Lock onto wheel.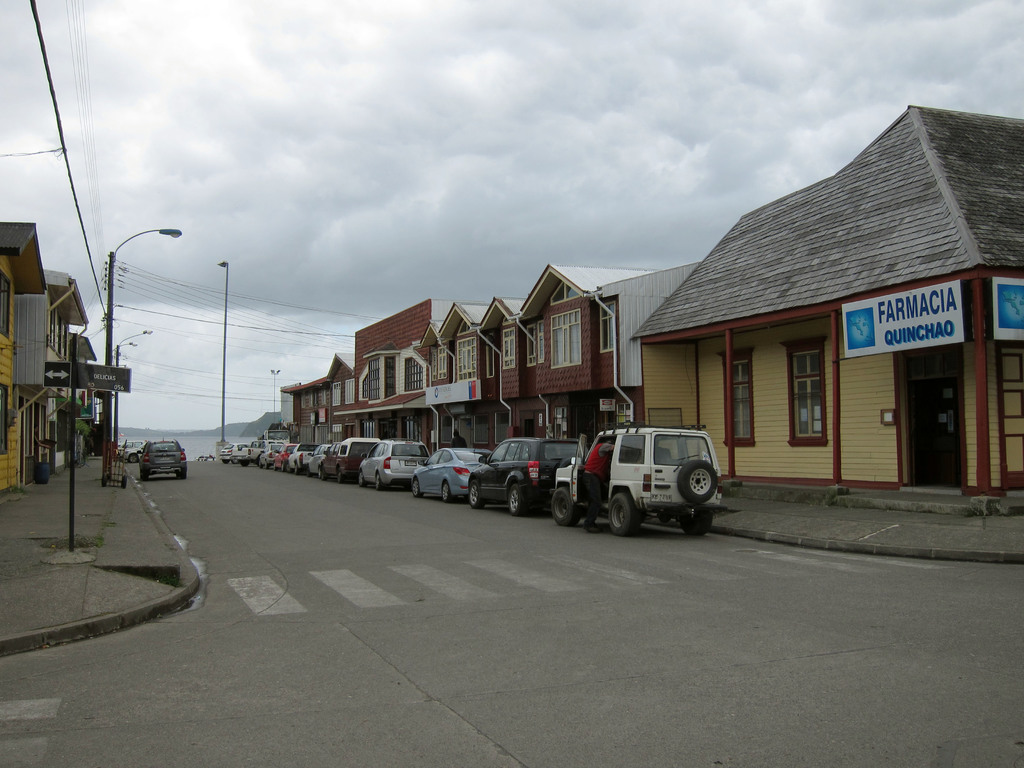
Locked: 678, 460, 717, 502.
